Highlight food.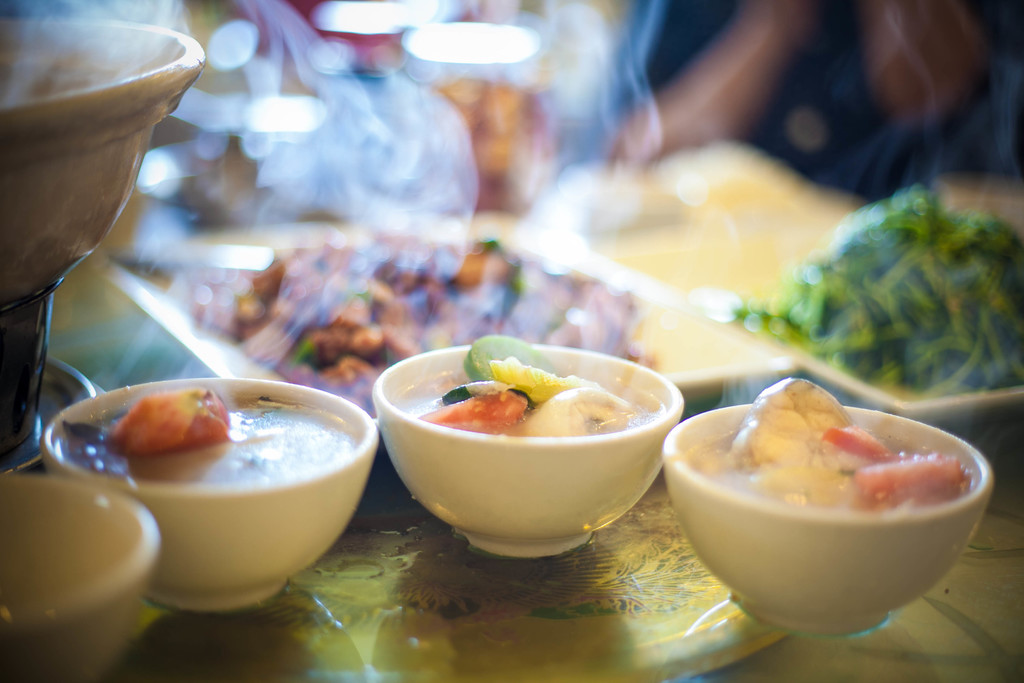
Highlighted region: (left=409, top=336, right=646, bottom=432).
